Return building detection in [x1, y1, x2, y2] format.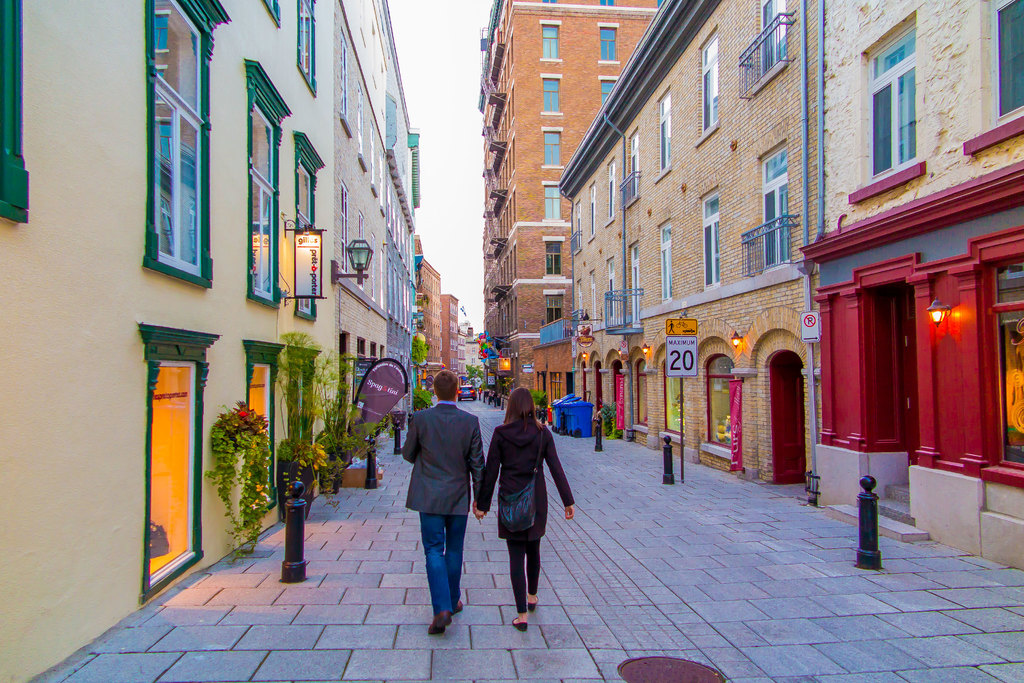
[0, 0, 421, 682].
